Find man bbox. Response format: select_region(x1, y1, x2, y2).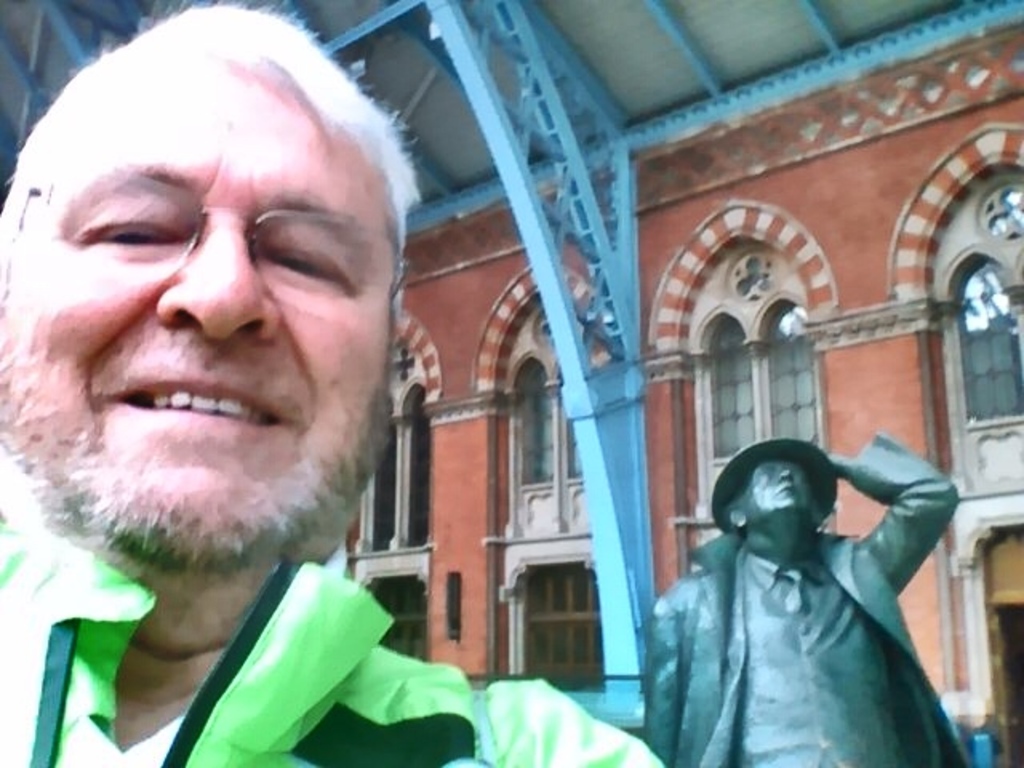
select_region(618, 422, 973, 766).
